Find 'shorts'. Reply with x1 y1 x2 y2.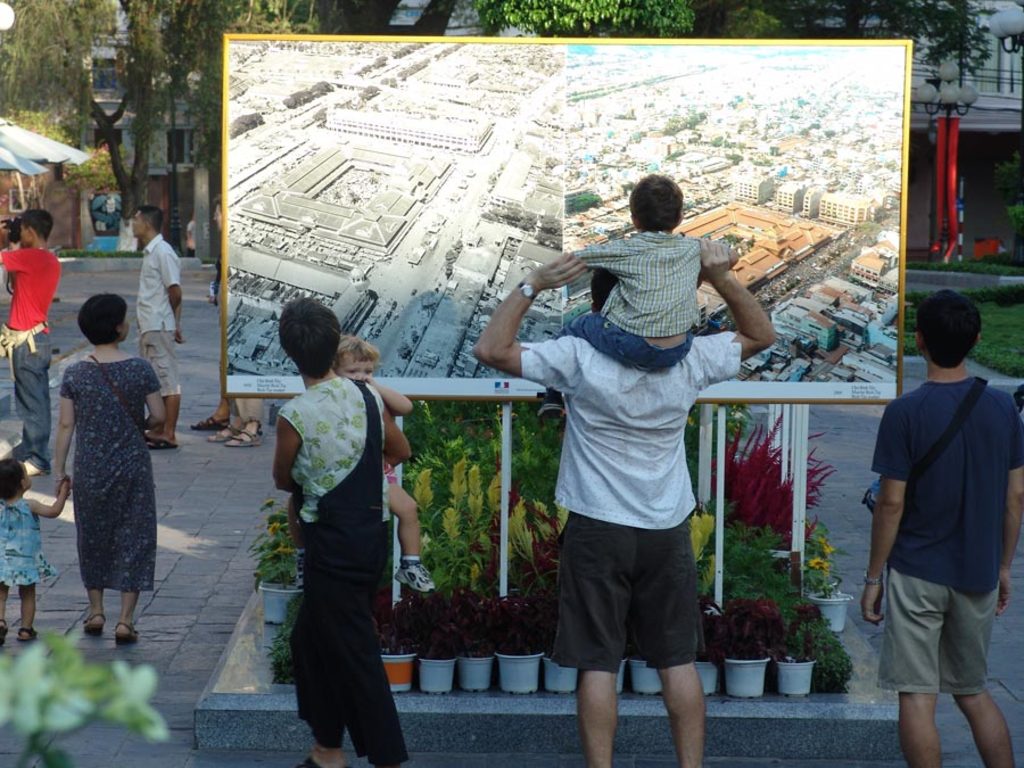
556 532 736 687.
